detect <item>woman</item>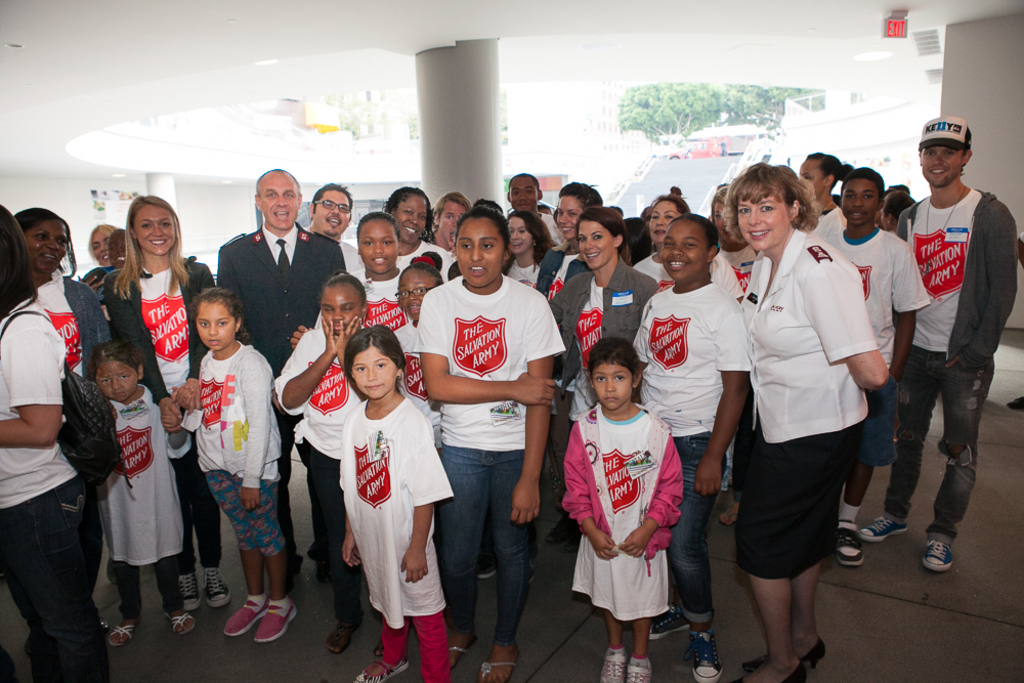
486:208:557:300
